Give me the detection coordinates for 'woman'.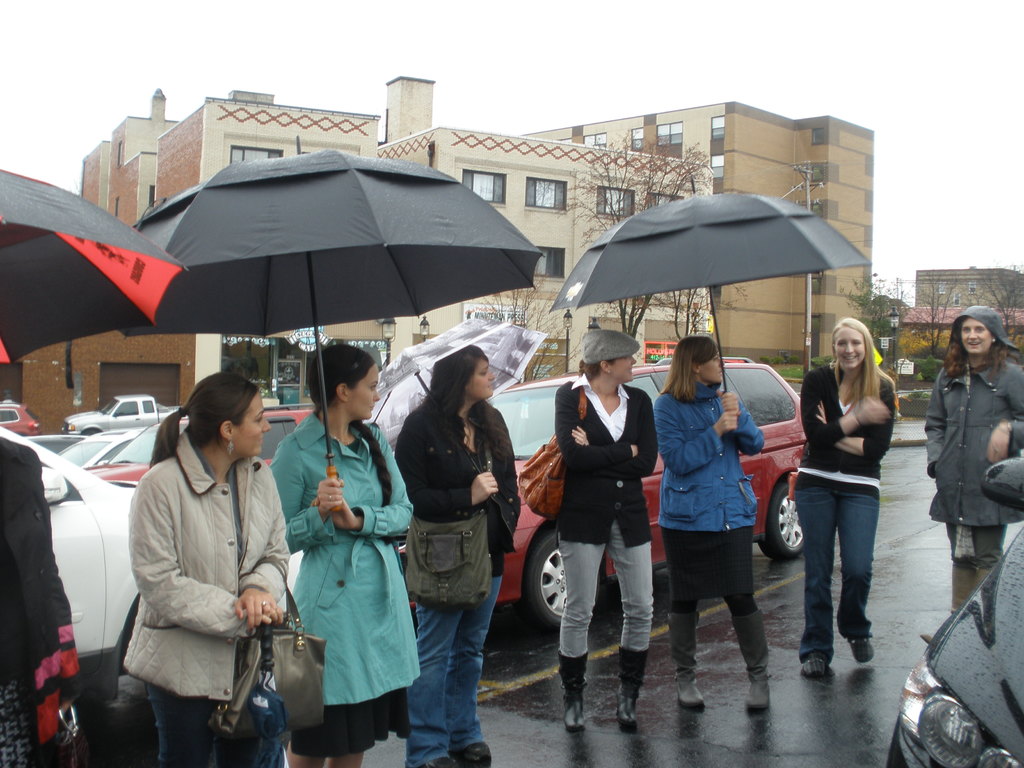
bbox=[655, 337, 767, 713].
